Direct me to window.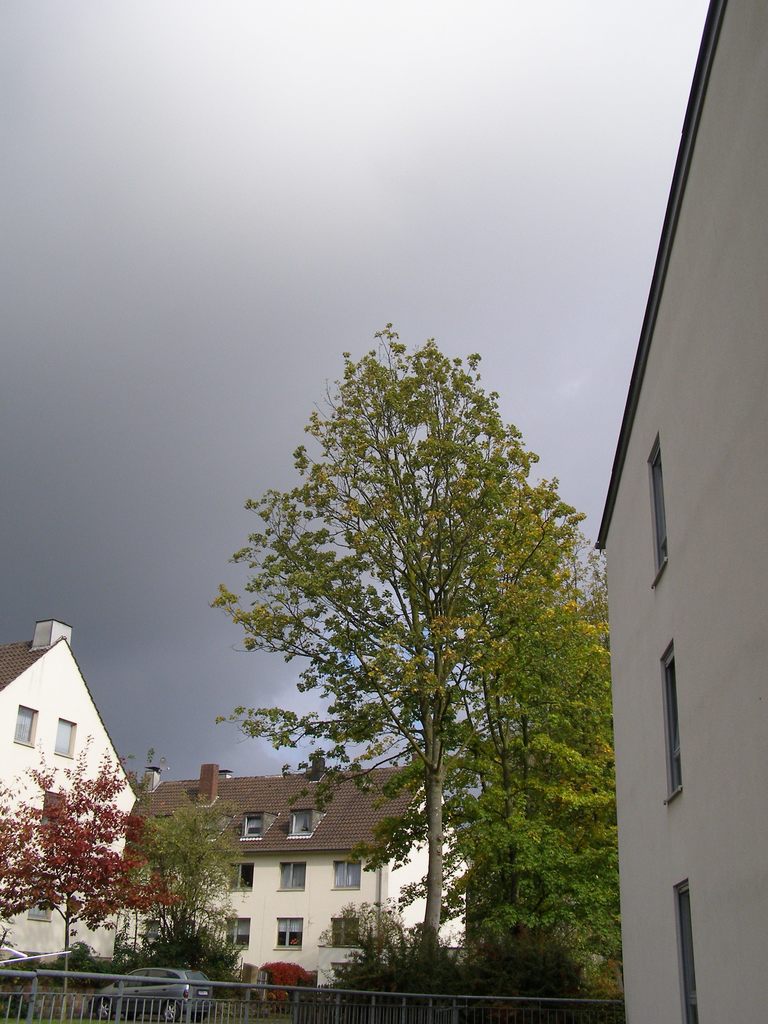
Direction: box=[275, 912, 303, 945].
